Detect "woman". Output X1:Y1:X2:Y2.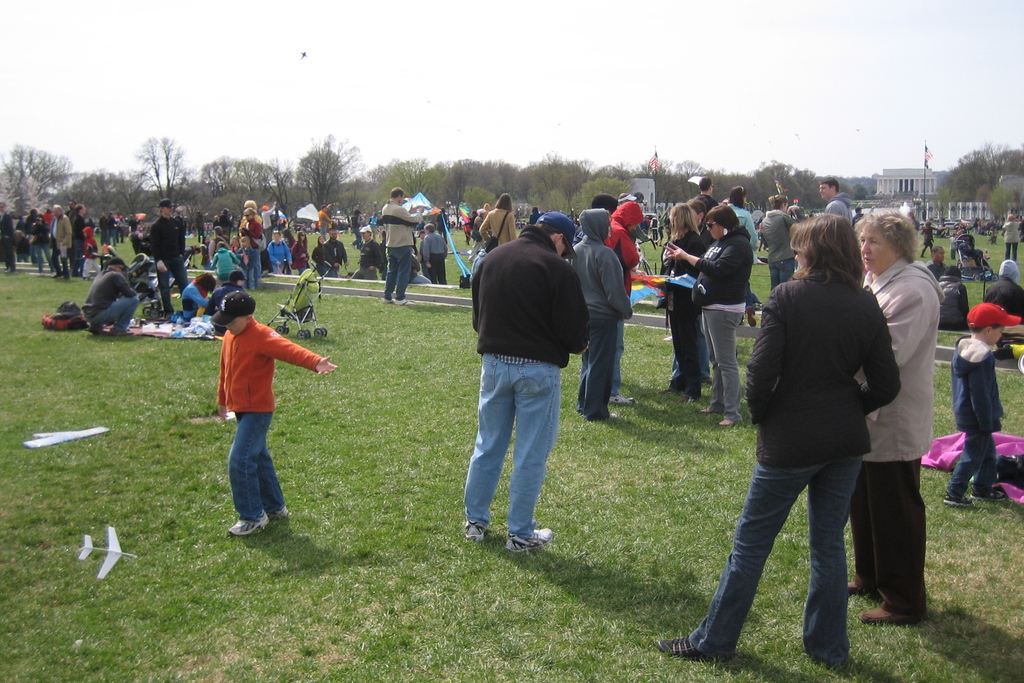
725:206:927:673.
